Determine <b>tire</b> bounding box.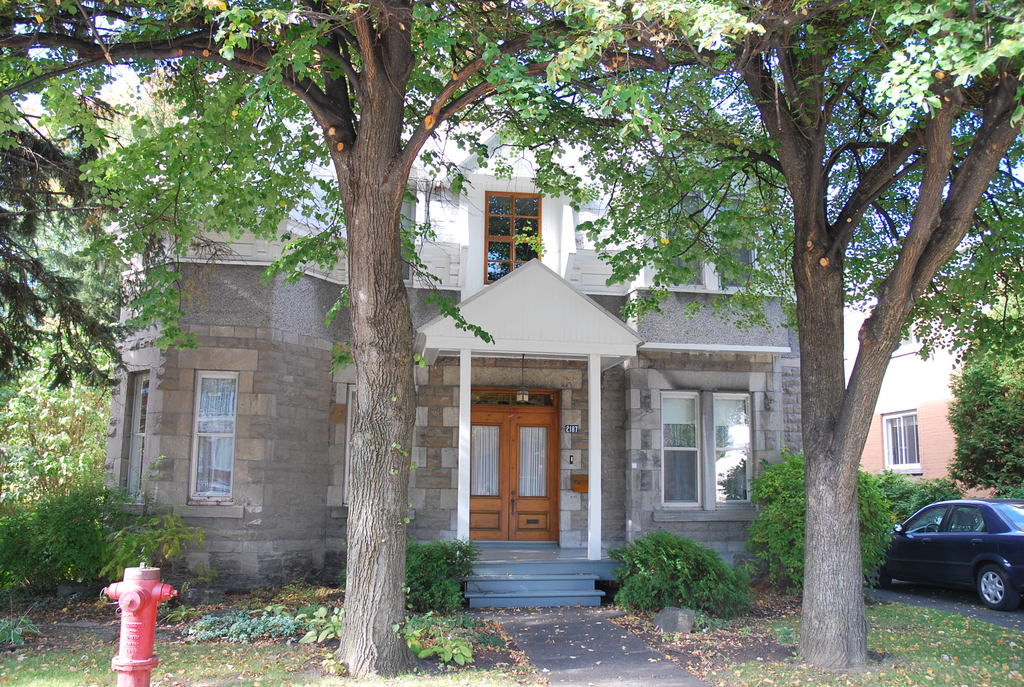
Determined: {"x1": 873, "y1": 560, "x2": 893, "y2": 588}.
